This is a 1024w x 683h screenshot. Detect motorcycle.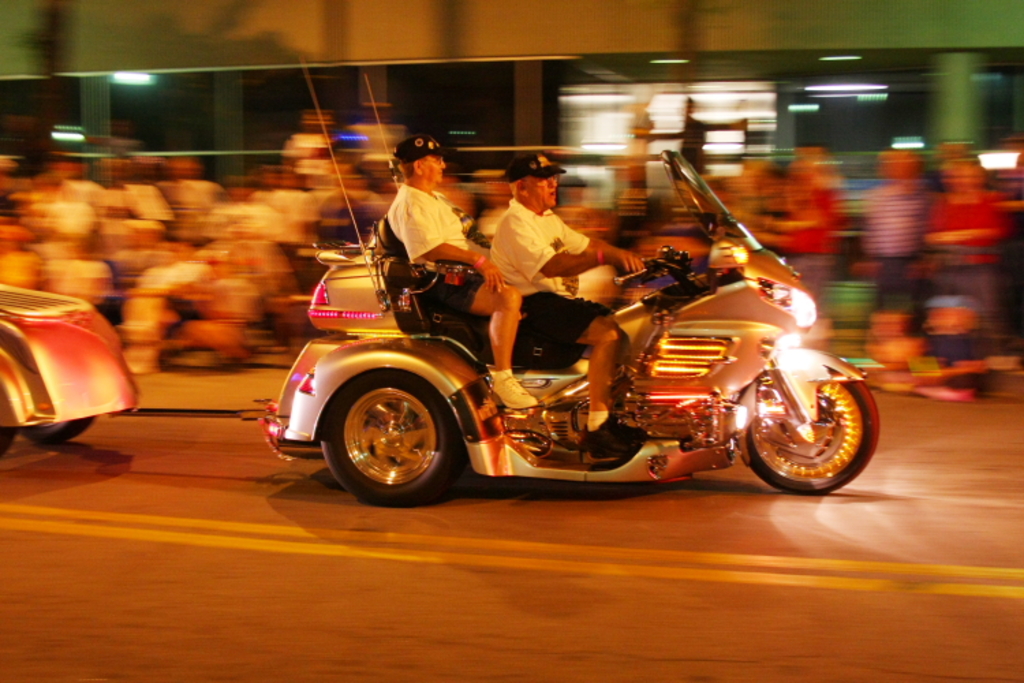
244 187 871 511.
